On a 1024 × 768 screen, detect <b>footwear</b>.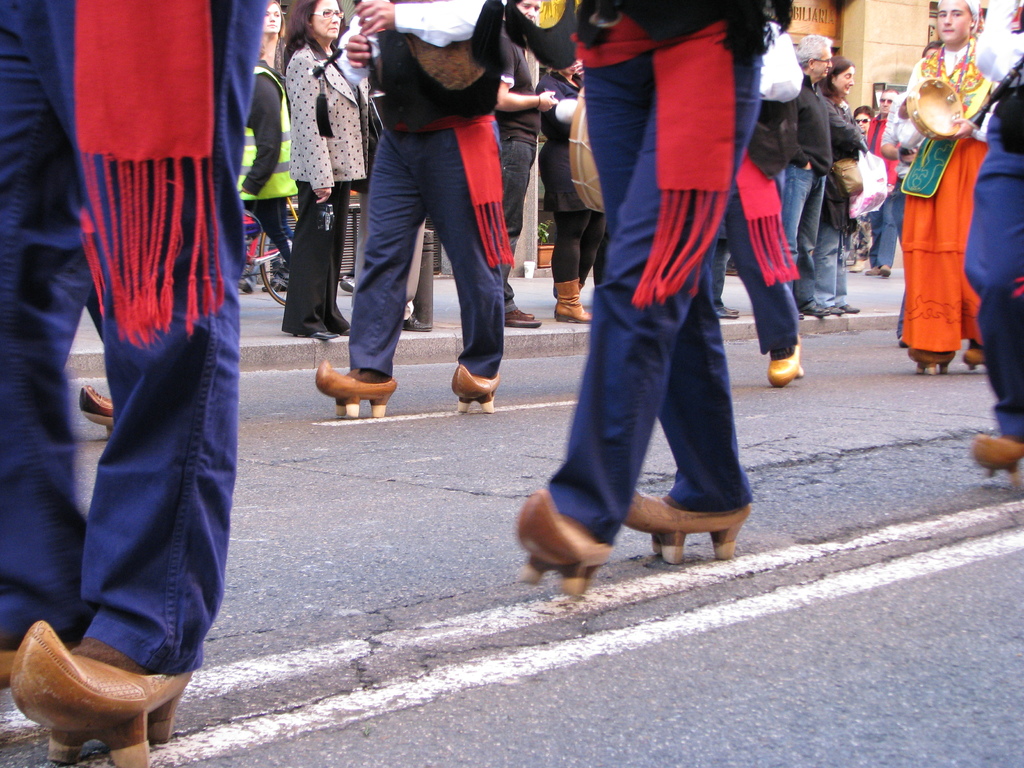
x1=553 y1=281 x2=586 y2=317.
